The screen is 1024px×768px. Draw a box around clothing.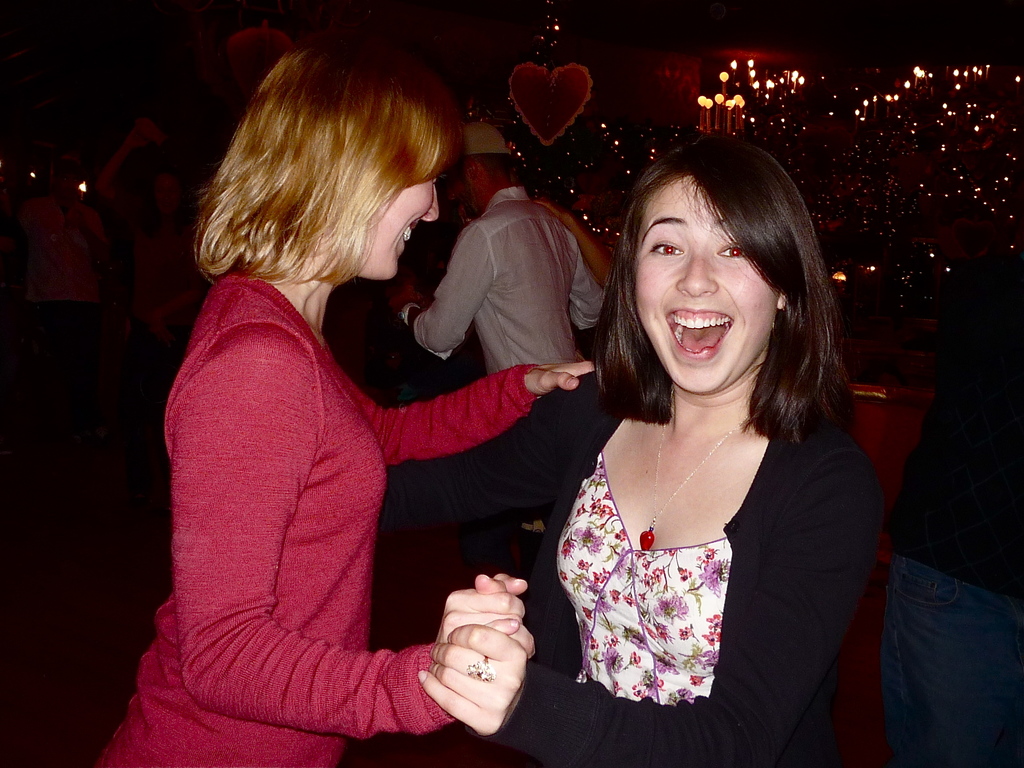
bbox=(132, 212, 527, 767).
